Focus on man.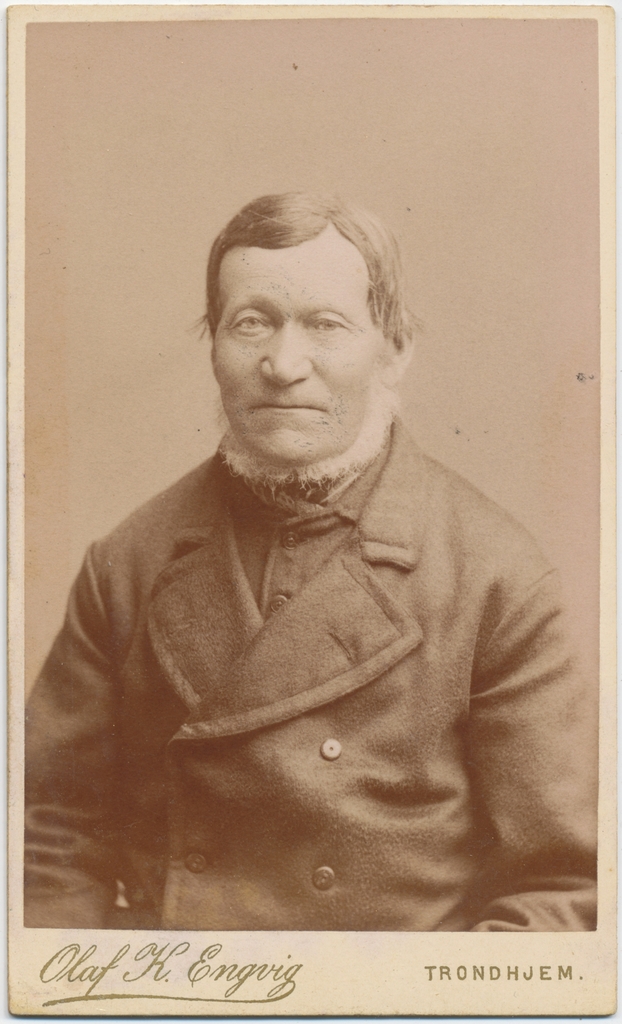
Focused at (28, 154, 580, 929).
